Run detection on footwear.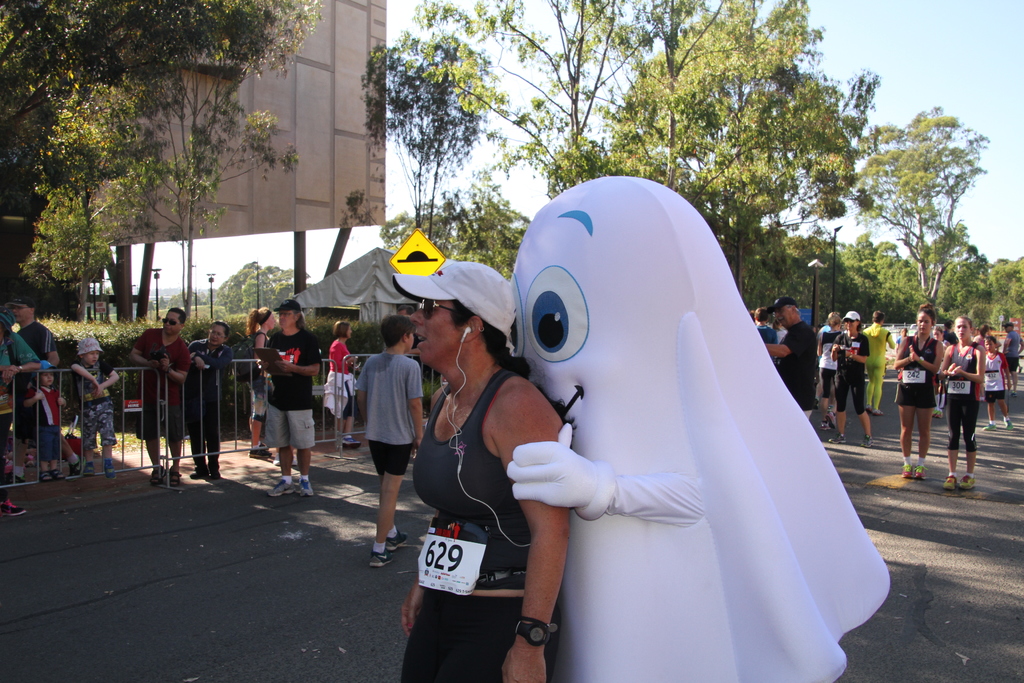
Result: bbox=(383, 530, 406, 552).
